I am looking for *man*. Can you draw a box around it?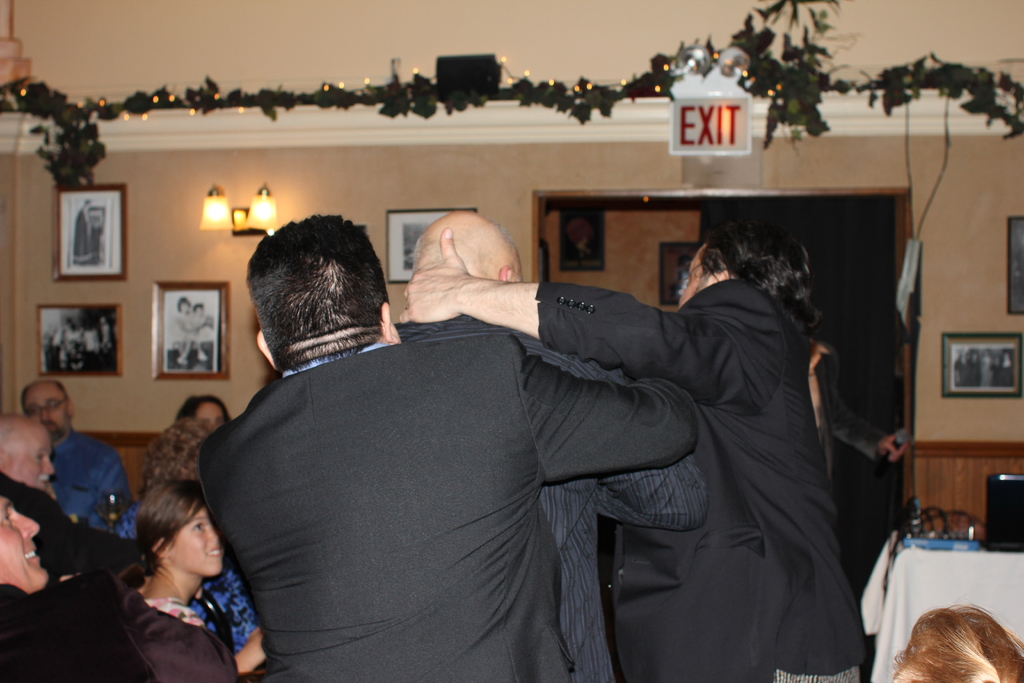
Sure, the bounding box is x1=403 y1=224 x2=874 y2=682.
